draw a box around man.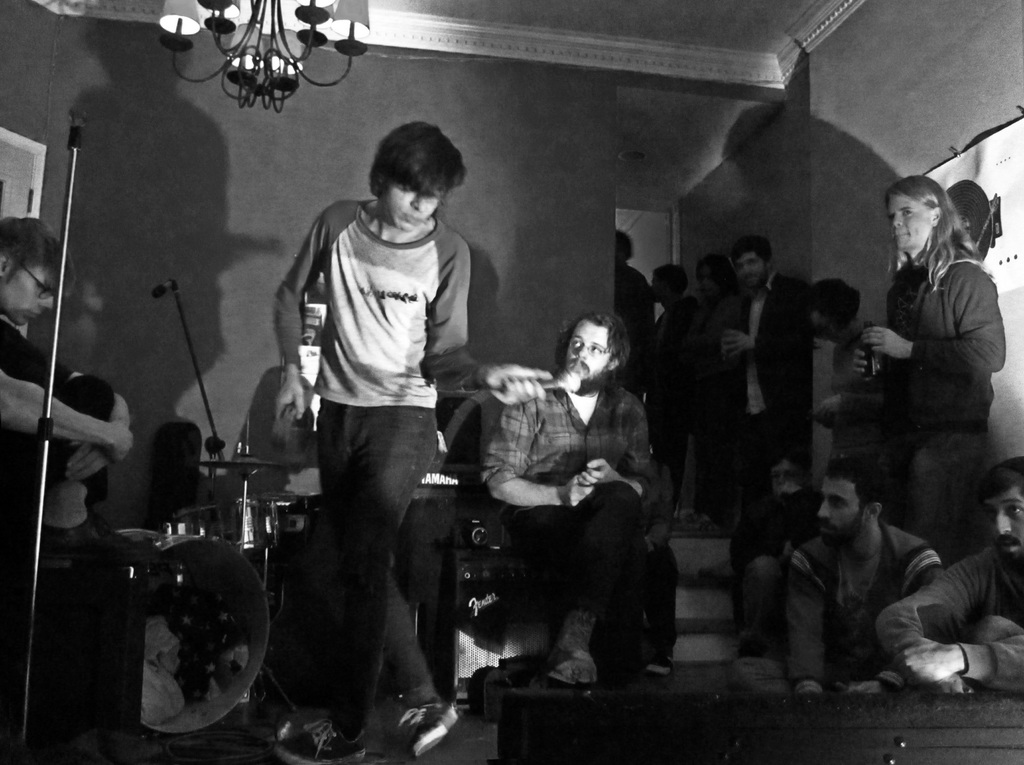
crop(0, 220, 131, 554).
